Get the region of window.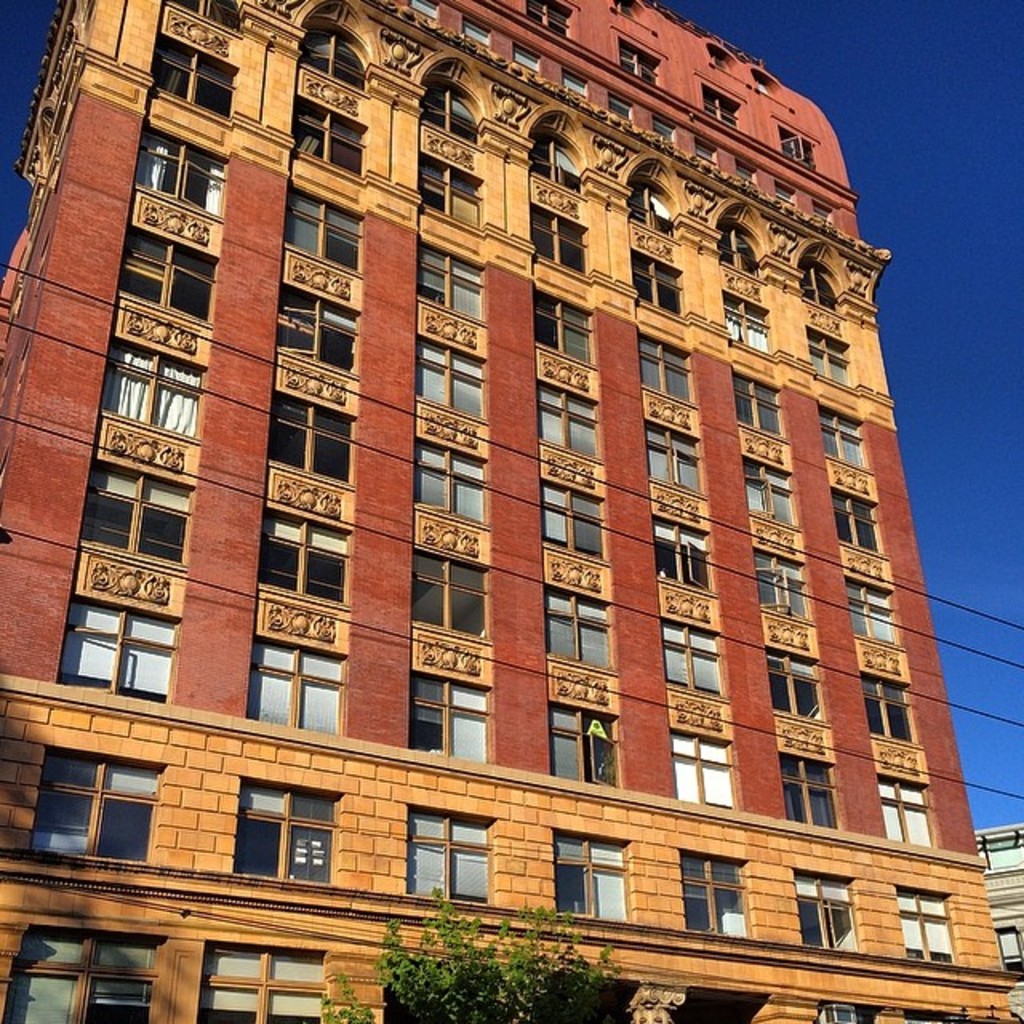
299/16/363/88.
